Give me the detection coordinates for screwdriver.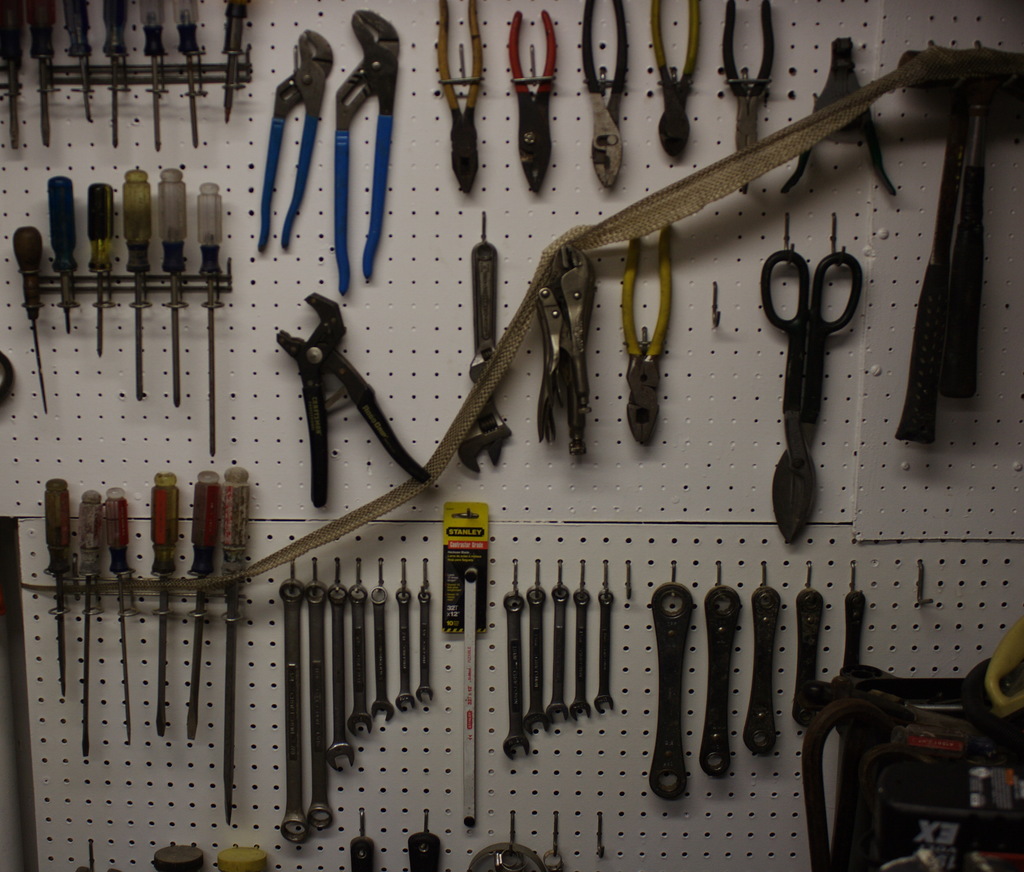
161,170,185,410.
